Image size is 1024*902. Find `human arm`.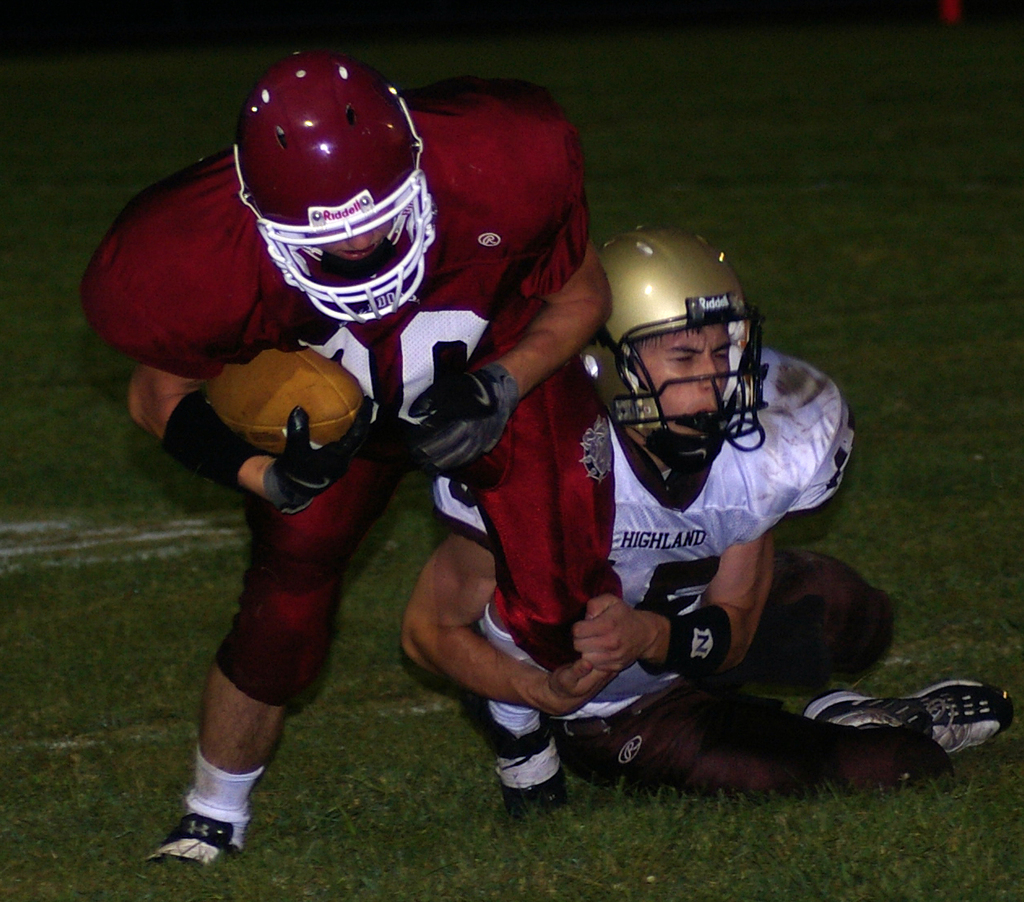
<bbox>397, 106, 612, 482</bbox>.
